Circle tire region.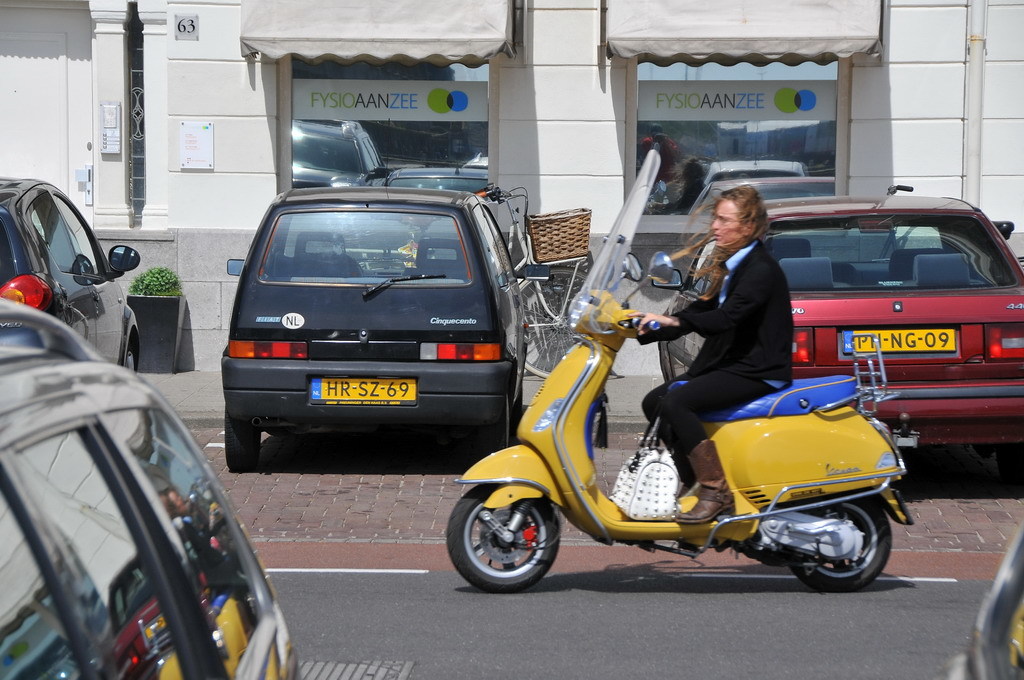
Region: <bbox>790, 497, 890, 591</bbox>.
